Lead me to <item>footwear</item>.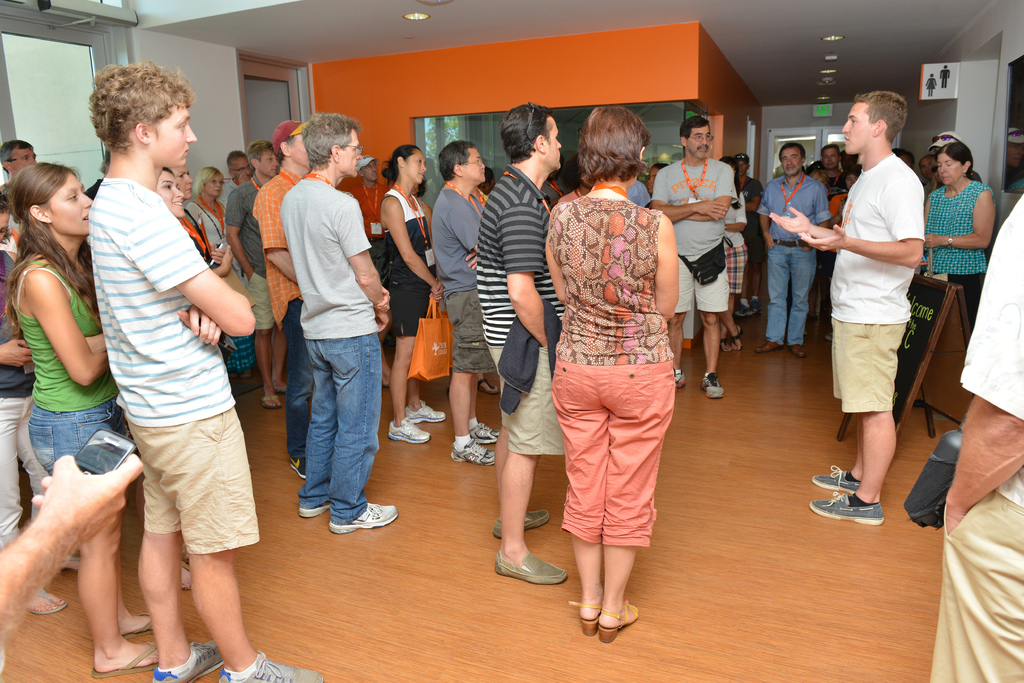
Lead to select_region(490, 513, 554, 538).
